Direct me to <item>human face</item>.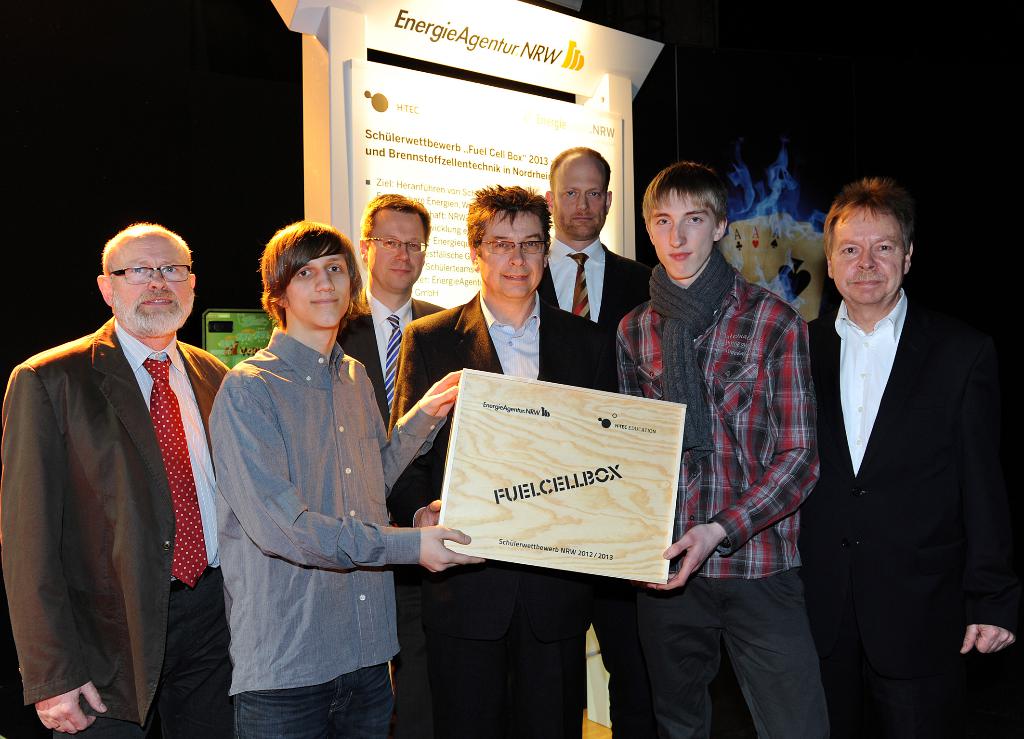
Direction: x1=479 y1=211 x2=546 y2=298.
